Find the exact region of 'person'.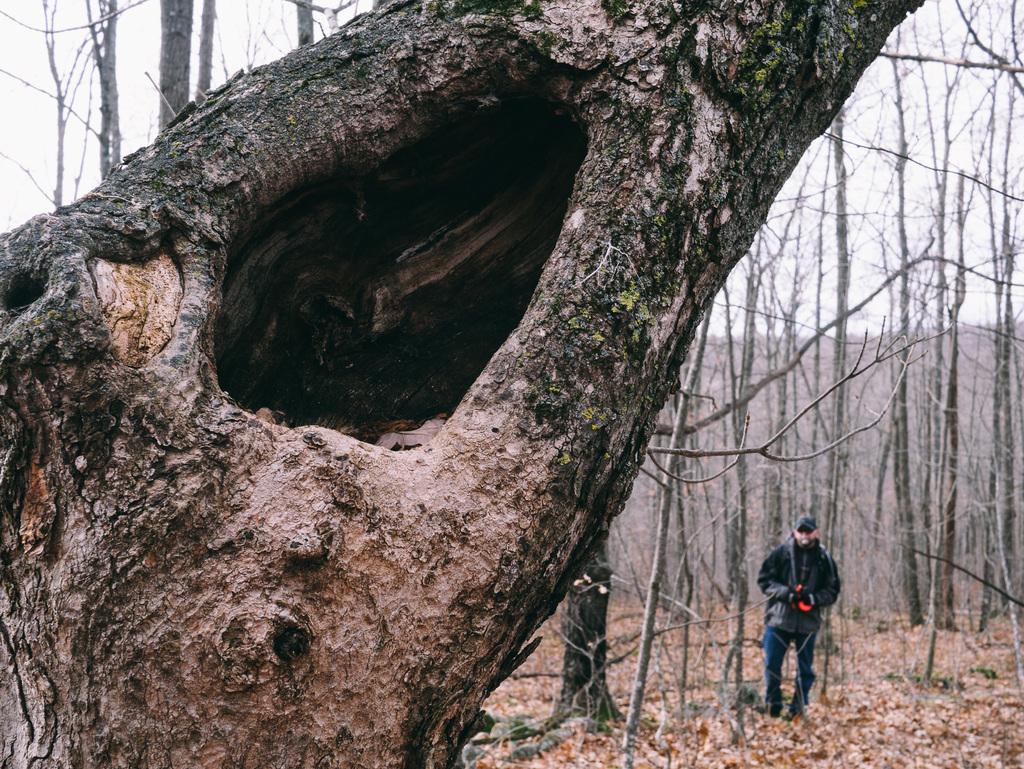
Exact region: 756:515:847:719.
